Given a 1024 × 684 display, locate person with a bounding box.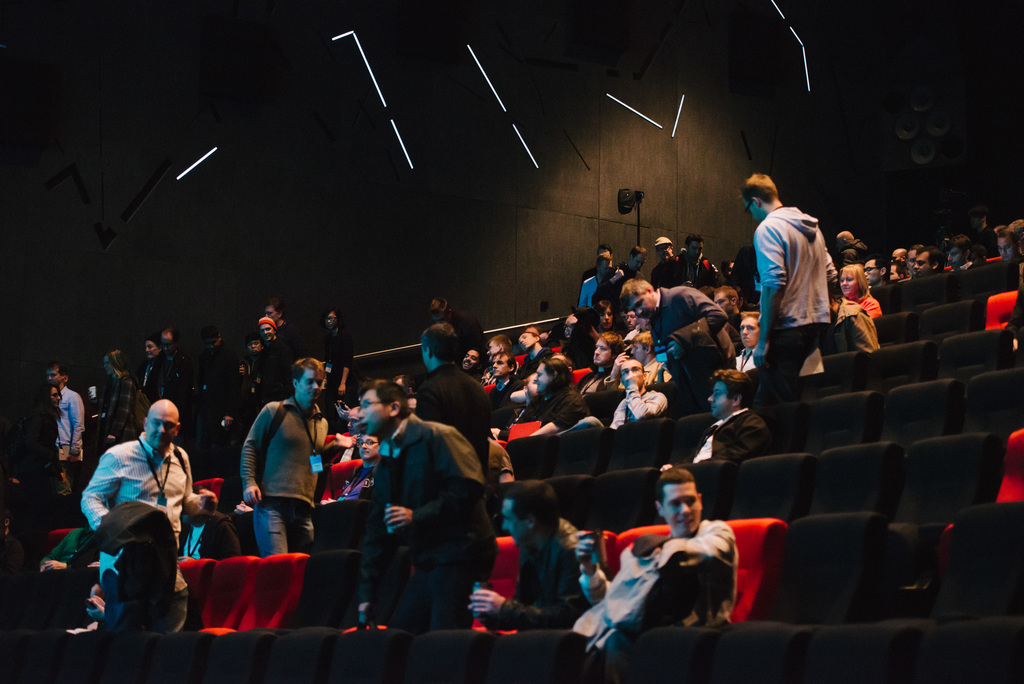
Located: pyautogui.locateOnScreen(748, 165, 847, 409).
